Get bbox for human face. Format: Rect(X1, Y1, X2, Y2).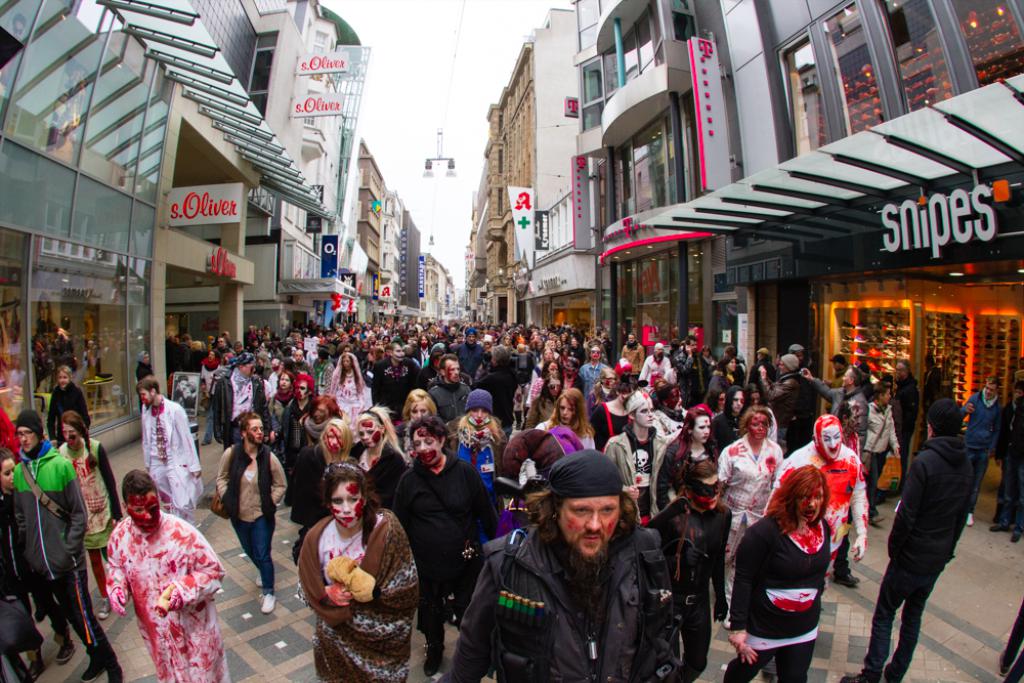
Rect(665, 385, 683, 414).
